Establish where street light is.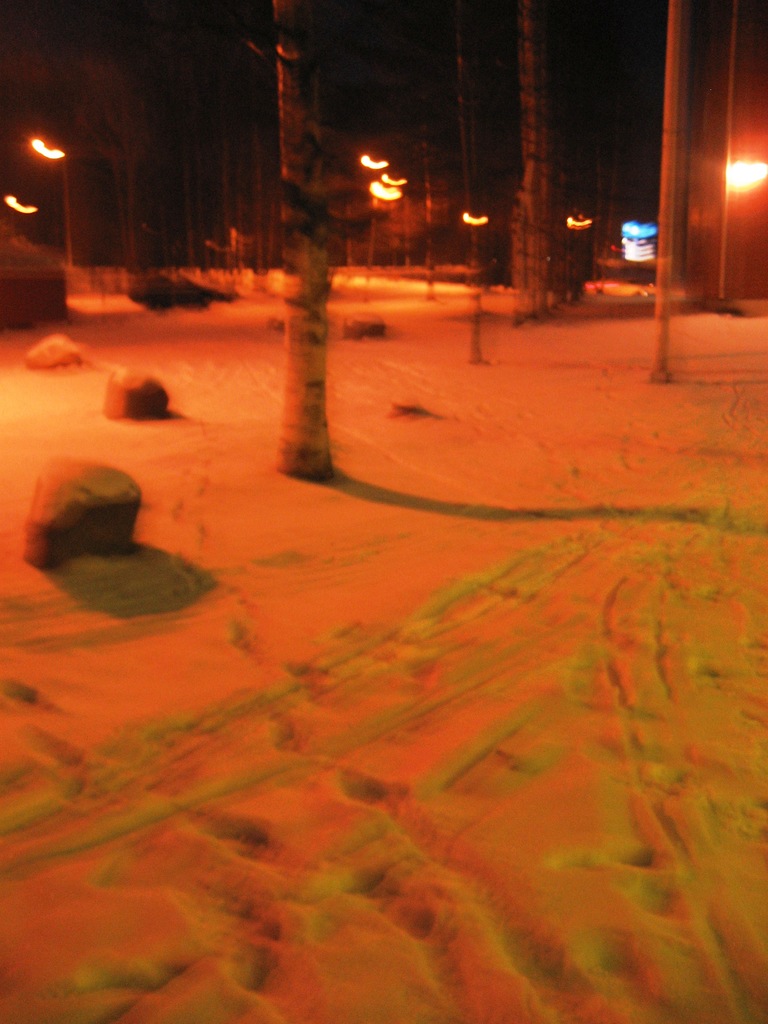
Established at [left=570, top=212, right=599, bottom=227].
